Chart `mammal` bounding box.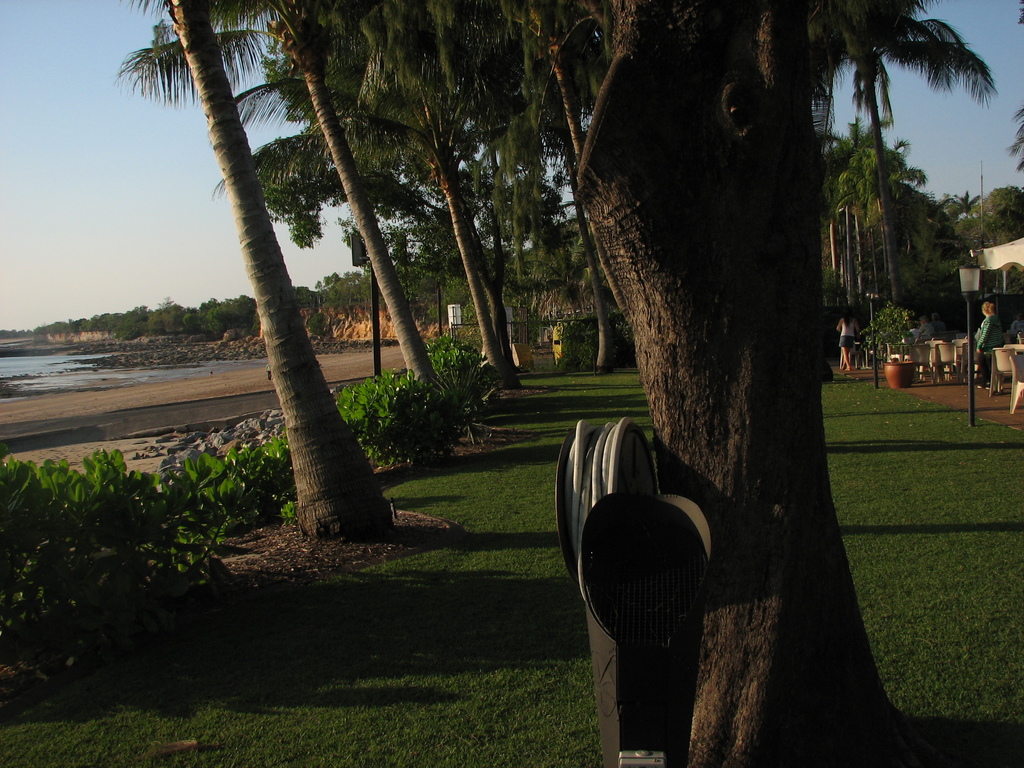
Charted: BBox(975, 298, 1005, 387).
